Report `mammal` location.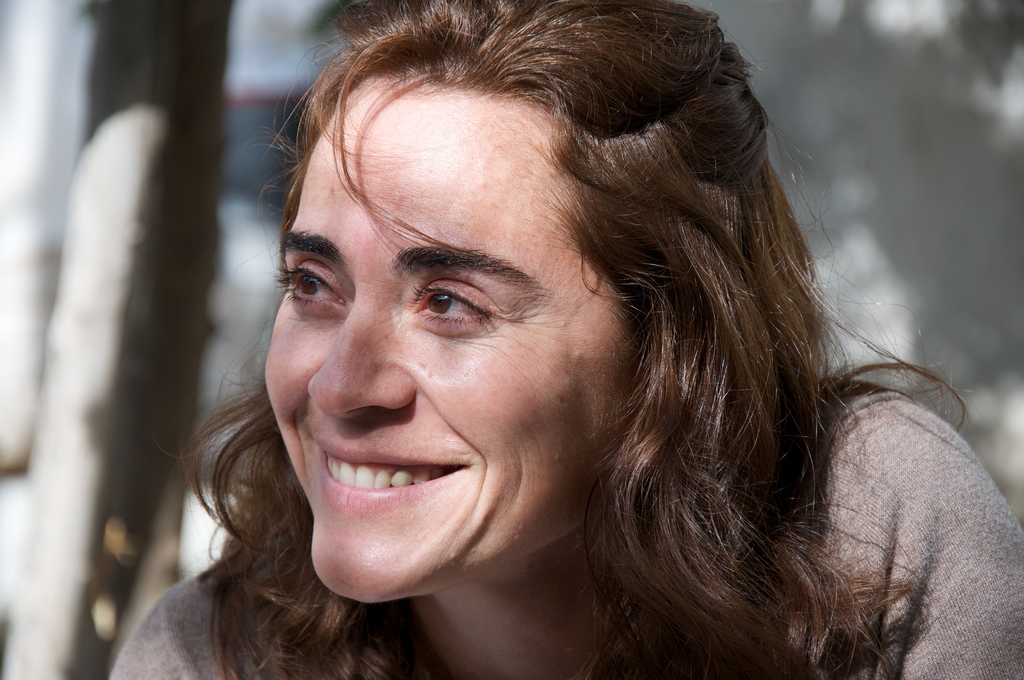
Report: pyautogui.locateOnScreen(111, 0, 1023, 679).
